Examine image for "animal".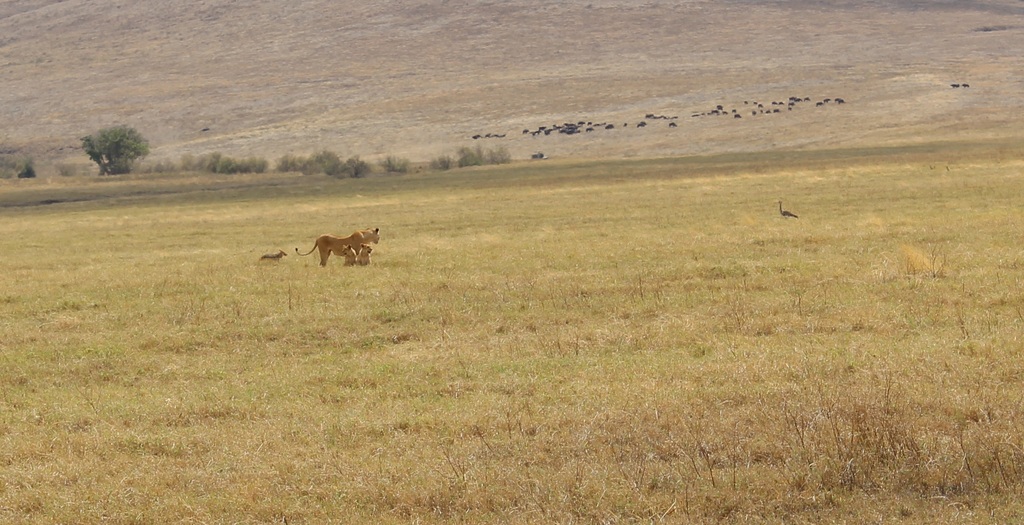
Examination result: [left=293, top=231, right=377, bottom=267].
